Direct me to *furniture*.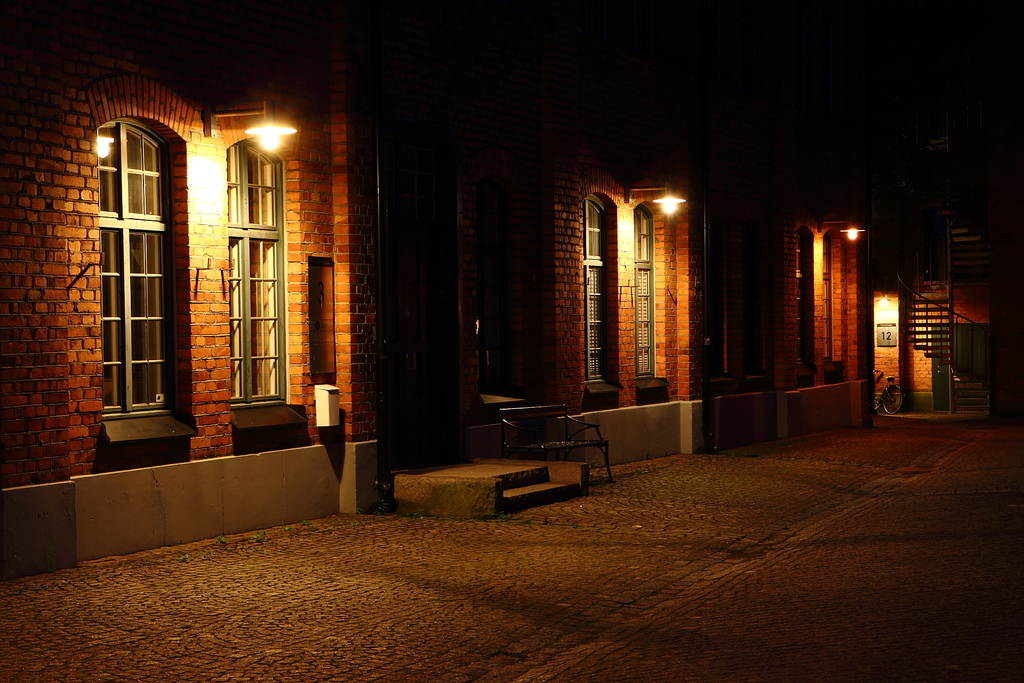
Direction: 500,404,612,480.
